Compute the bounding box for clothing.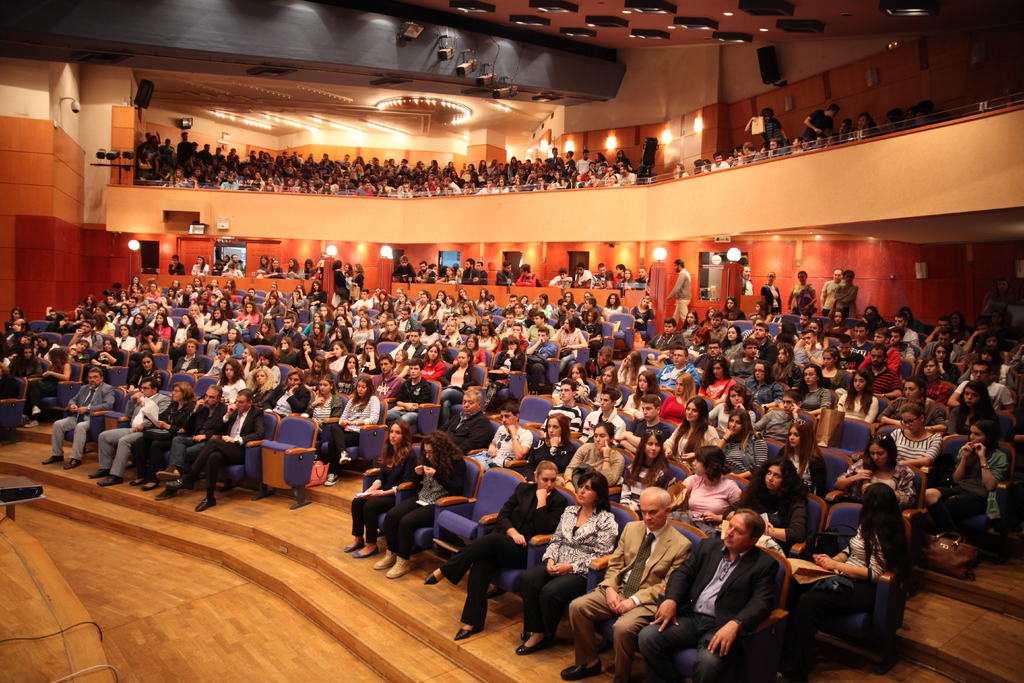
(x1=218, y1=402, x2=257, y2=445).
